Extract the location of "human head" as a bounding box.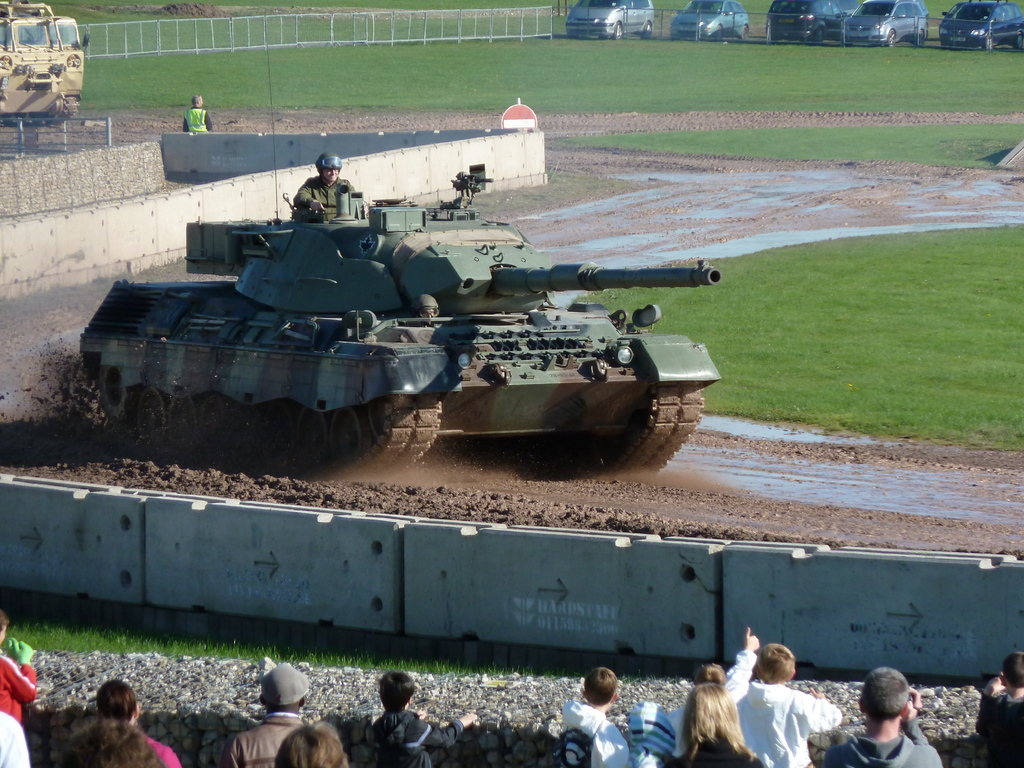
<bbox>689, 685, 740, 742</bbox>.
